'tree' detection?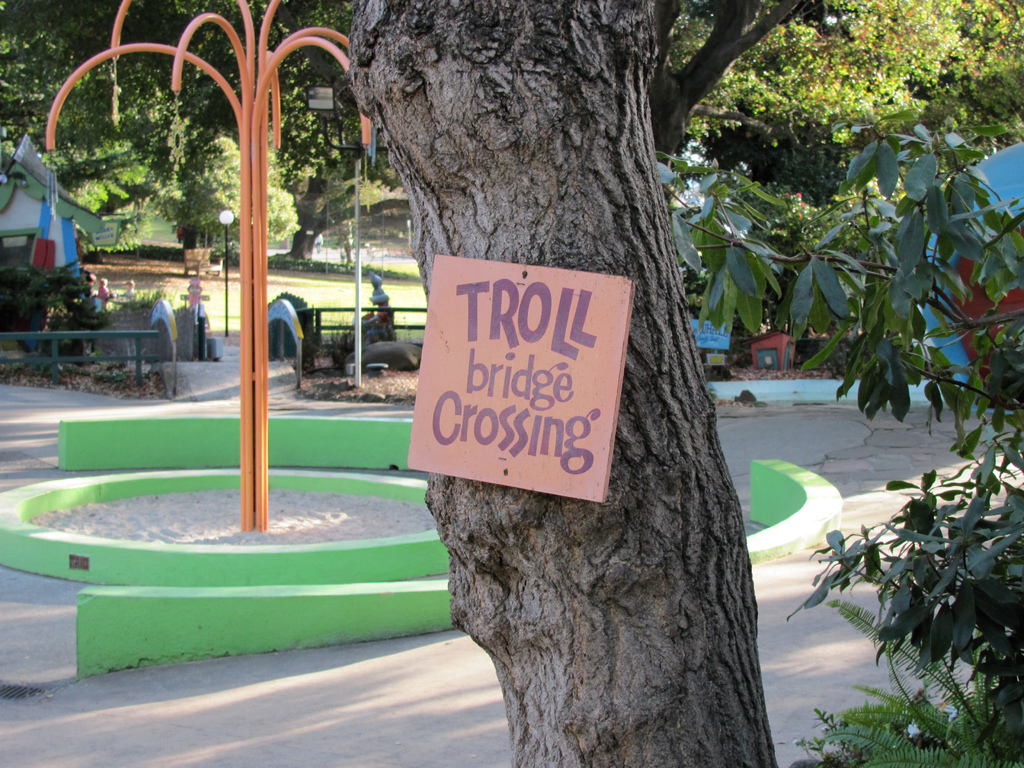
BBox(202, 0, 406, 277)
